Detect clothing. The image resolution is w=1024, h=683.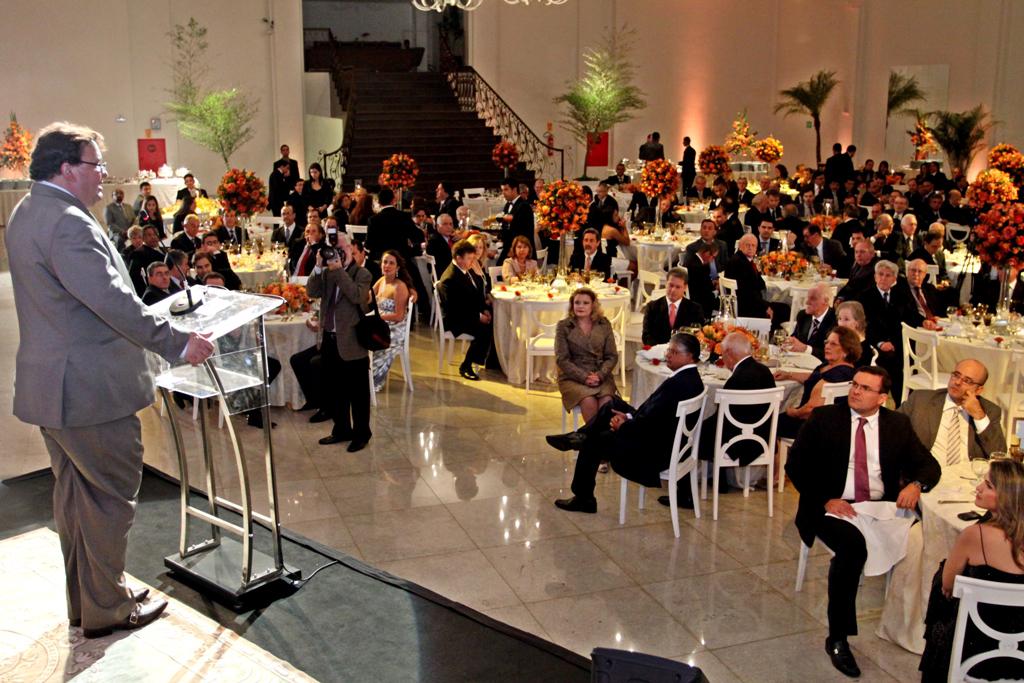
902:276:950:330.
